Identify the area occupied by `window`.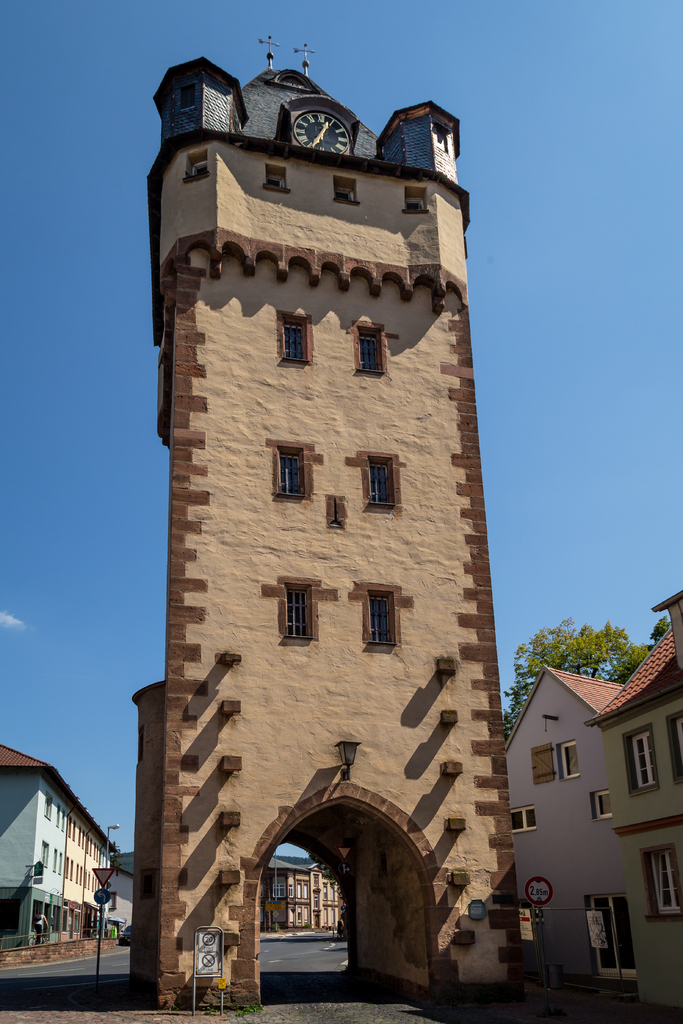
Area: 352, 324, 390, 374.
